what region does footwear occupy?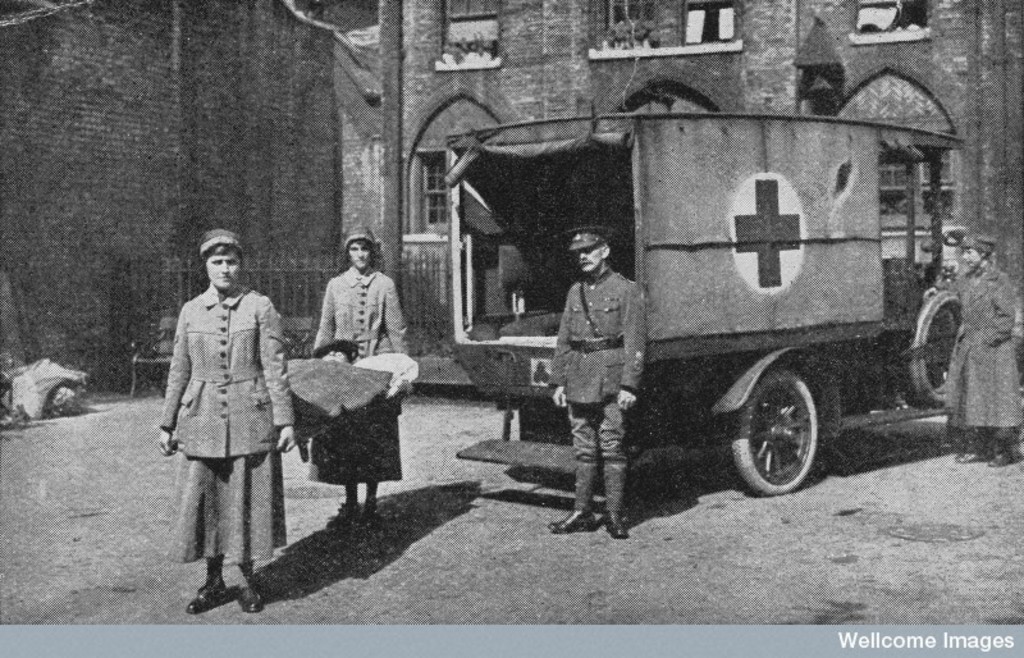
l=237, t=577, r=255, b=612.
